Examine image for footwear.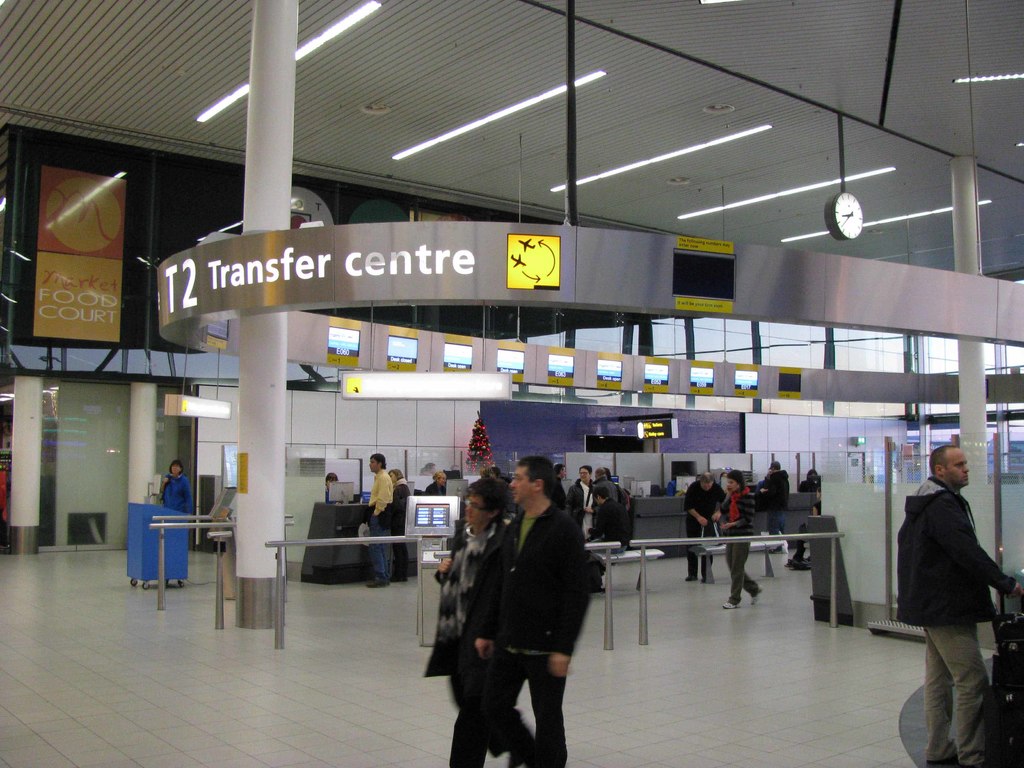
Examination result: bbox(926, 756, 959, 767).
